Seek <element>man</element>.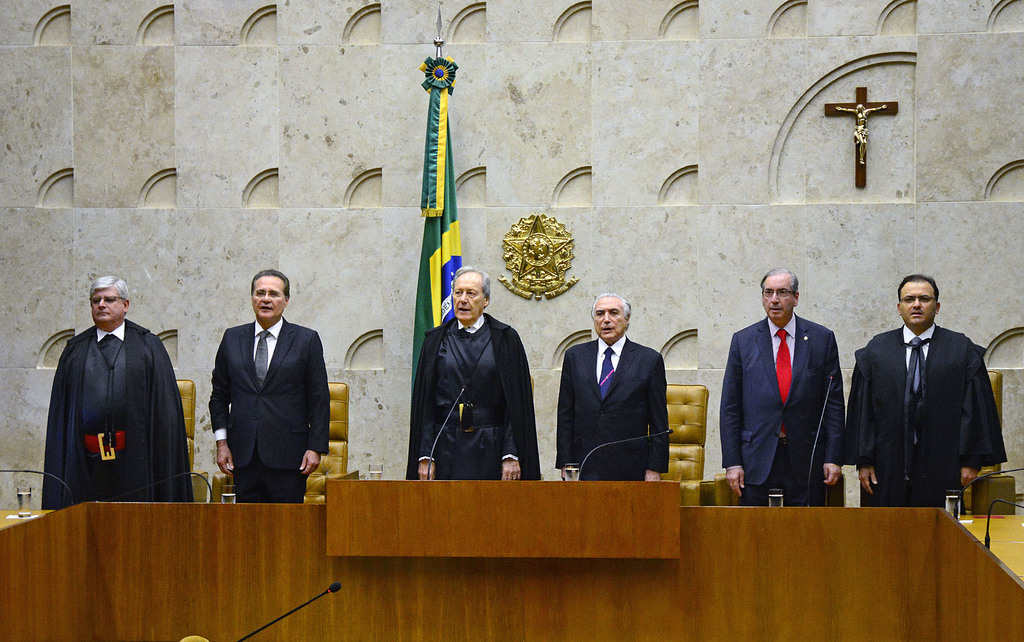
[202, 263, 326, 496].
